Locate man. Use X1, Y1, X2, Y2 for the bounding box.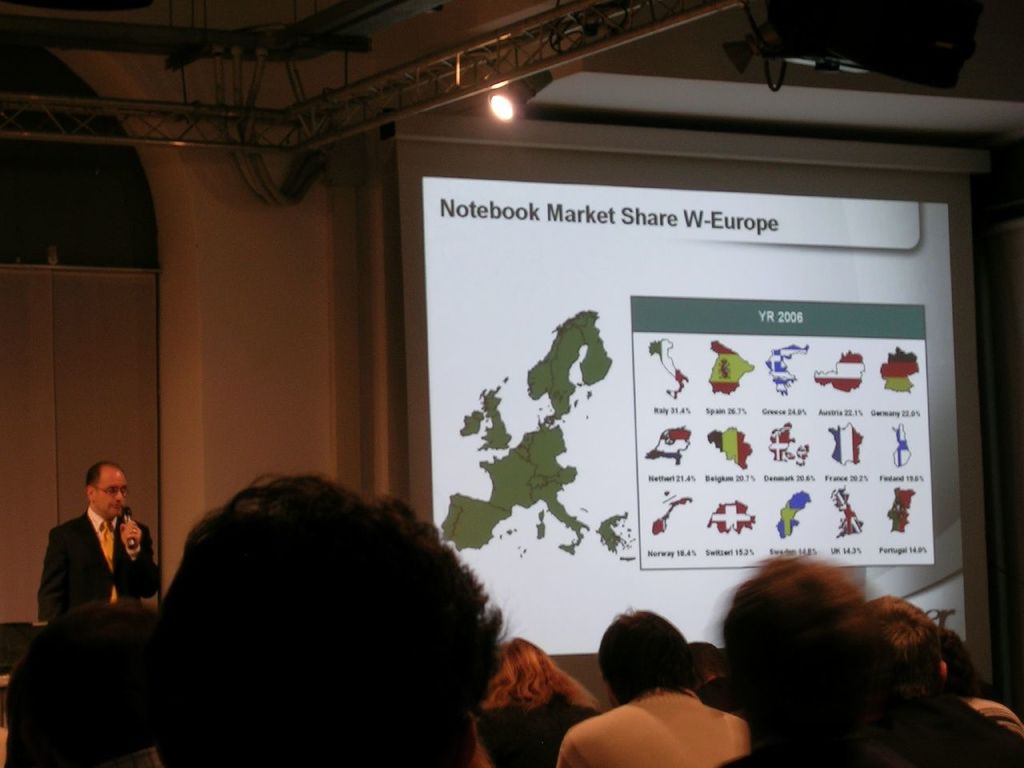
41, 452, 163, 637.
